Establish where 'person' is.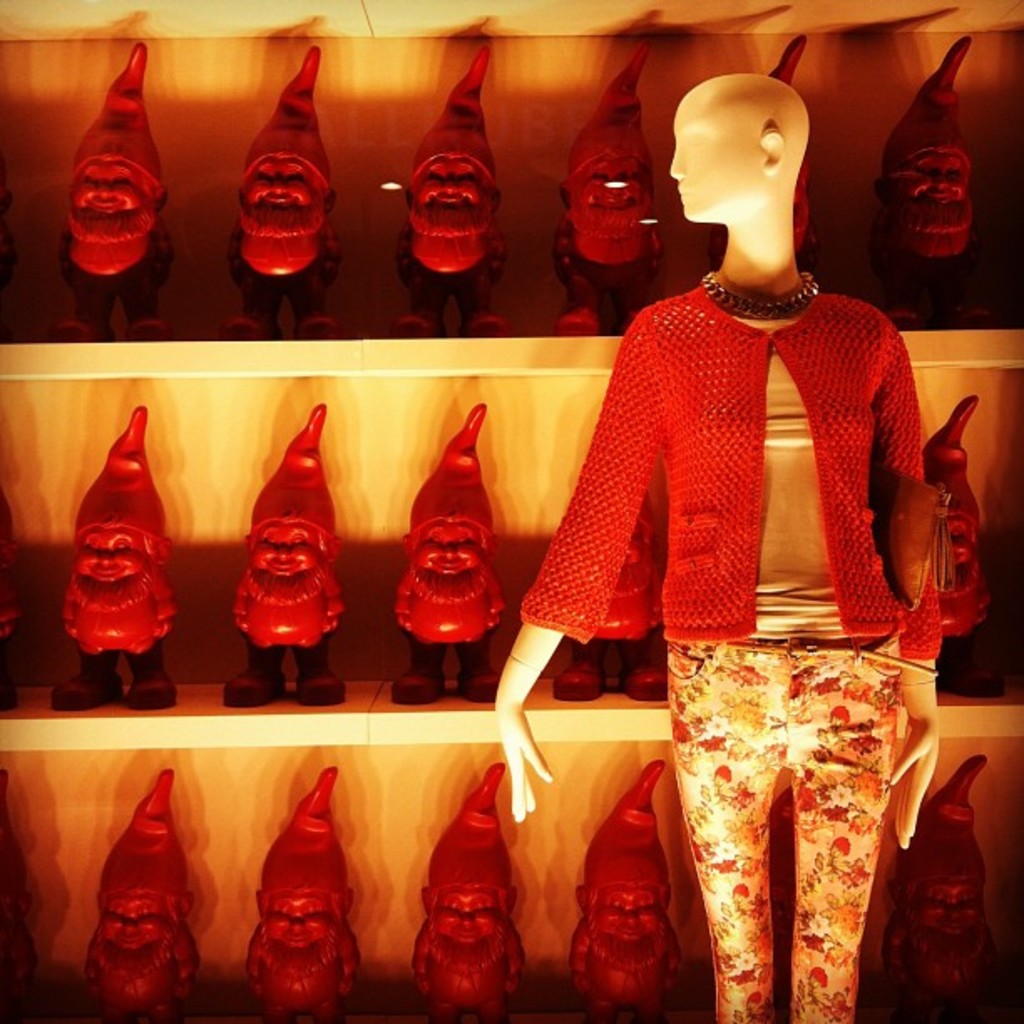
Established at detection(547, 55, 676, 340).
